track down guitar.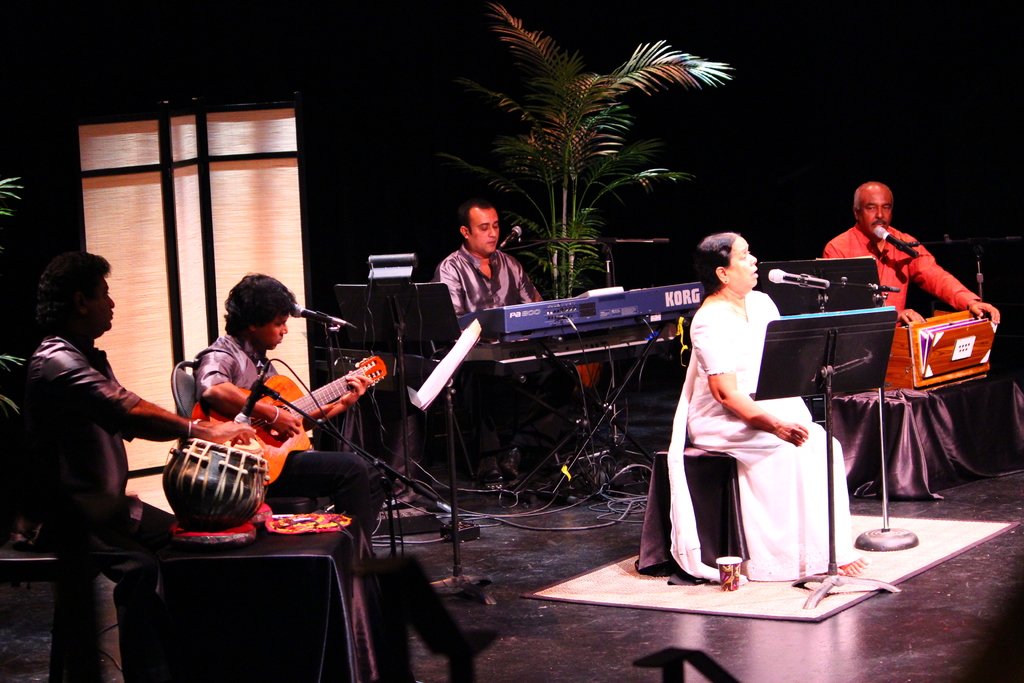
Tracked to (178, 352, 390, 493).
